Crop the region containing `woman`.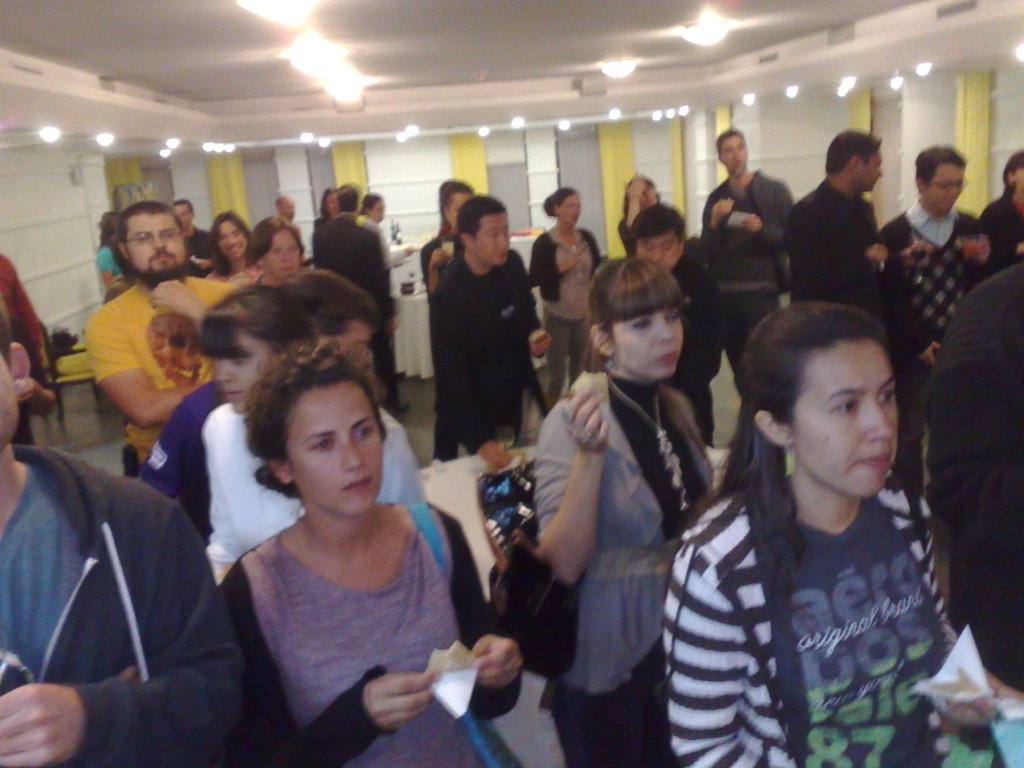
Crop region: (x1=238, y1=212, x2=307, y2=287).
